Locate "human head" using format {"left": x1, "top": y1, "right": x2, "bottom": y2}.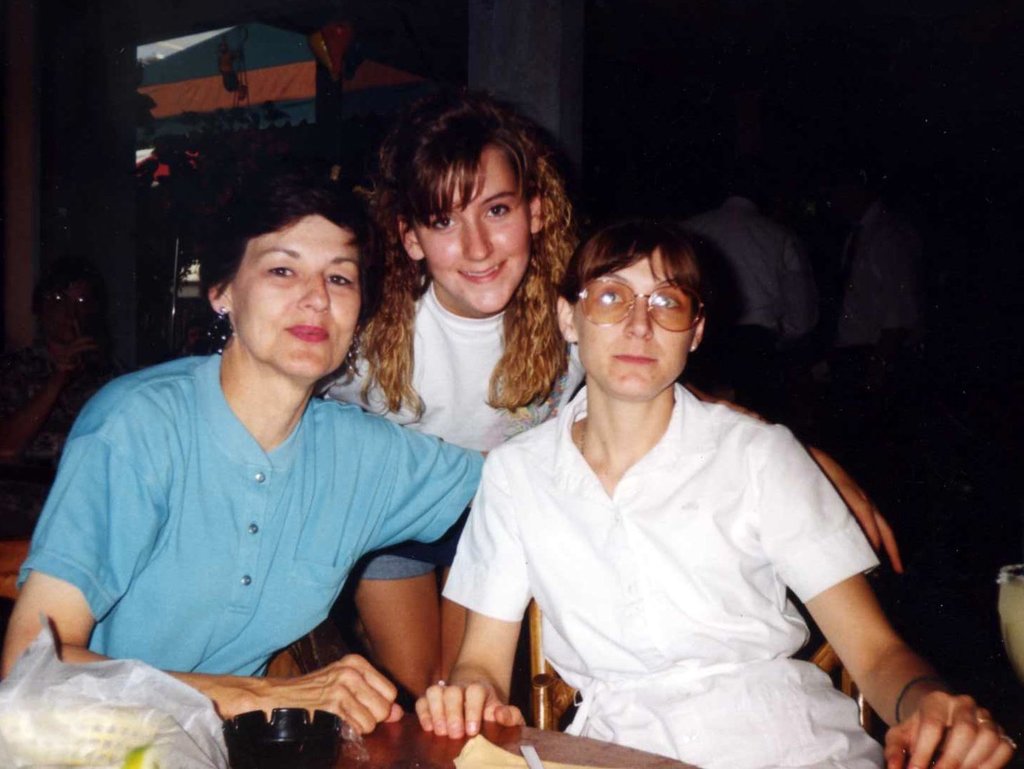
{"left": 35, "top": 260, "right": 110, "bottom": 347}.
